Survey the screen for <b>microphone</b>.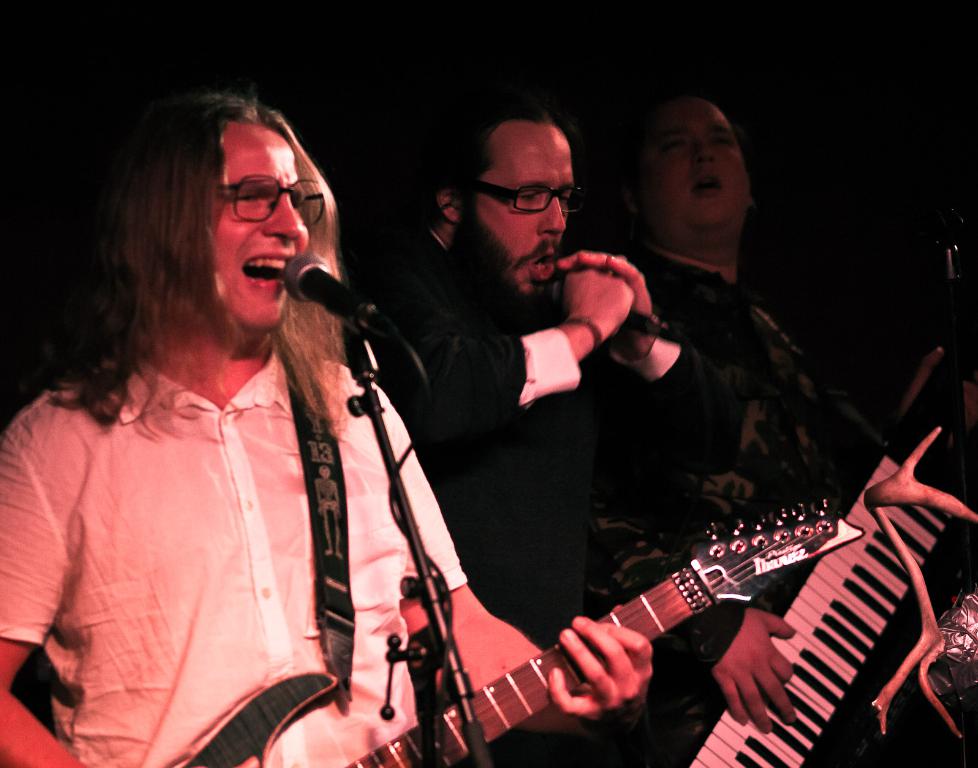
Survey found: Rect(930, 199, 969, 290).
